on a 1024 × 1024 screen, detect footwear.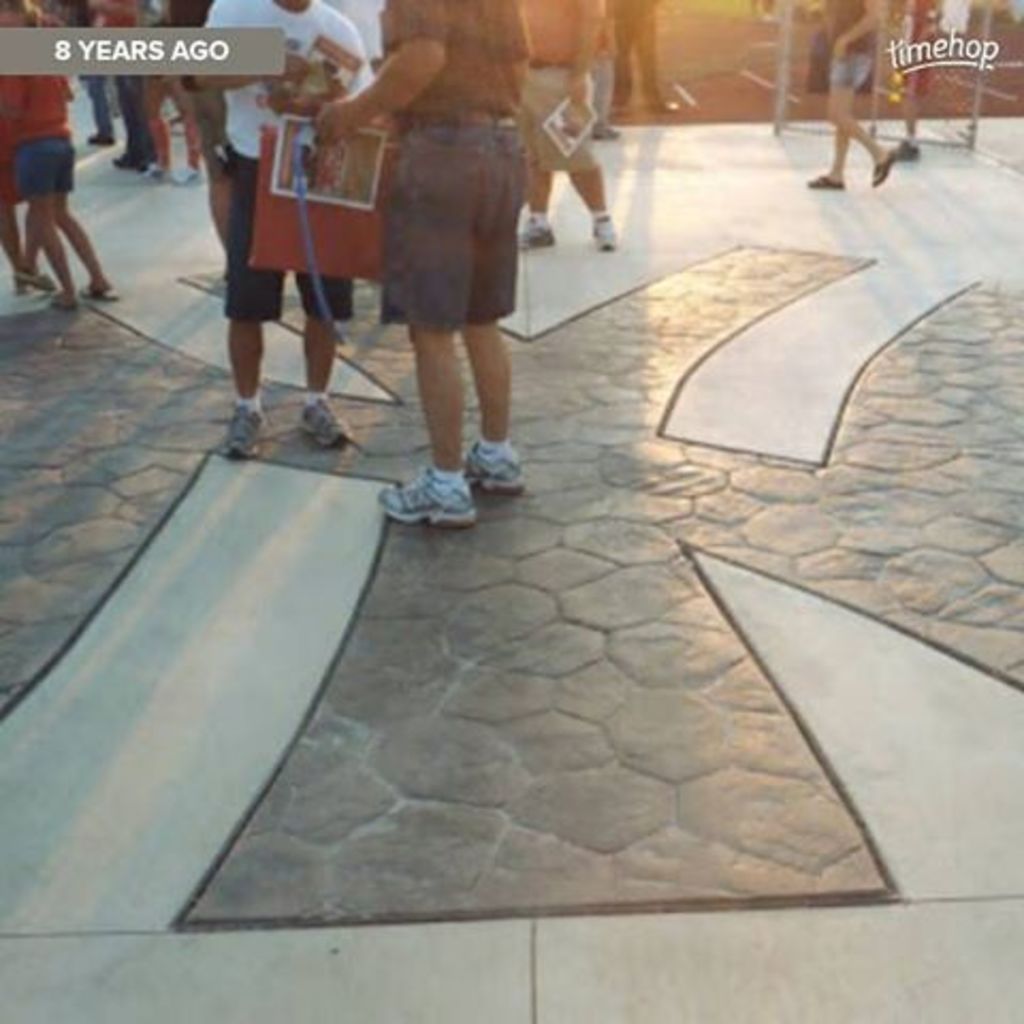
crop(235, 403, 273, 459).
